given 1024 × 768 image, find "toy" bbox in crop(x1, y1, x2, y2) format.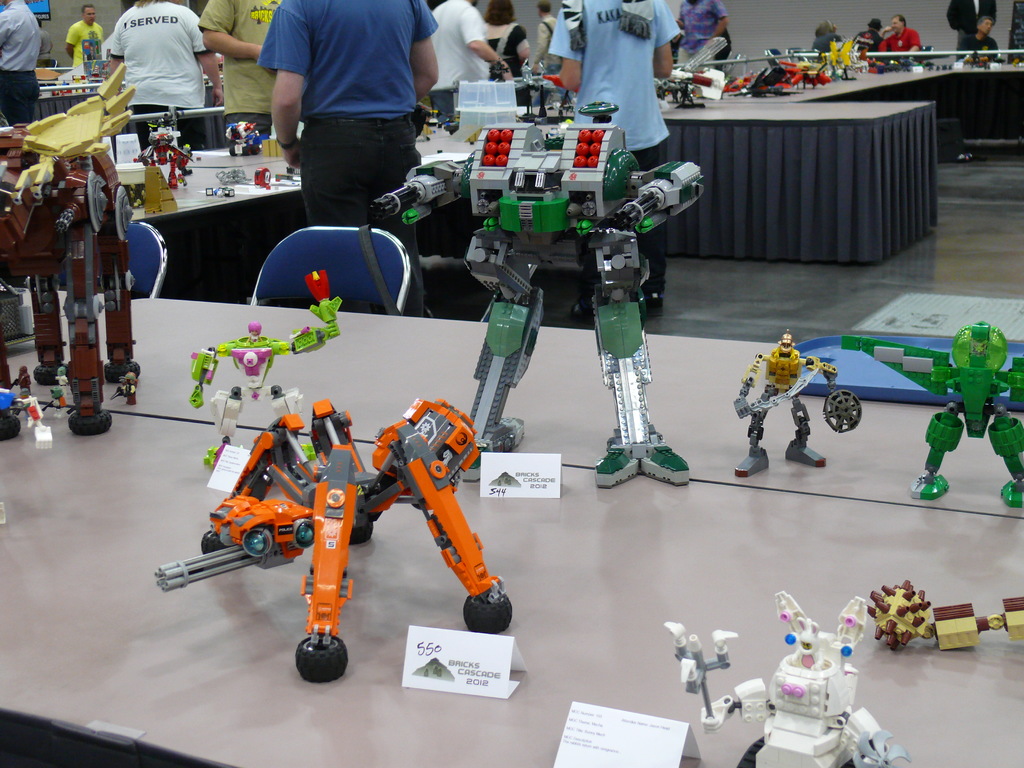
crop(867, 580, 1023, 650).
